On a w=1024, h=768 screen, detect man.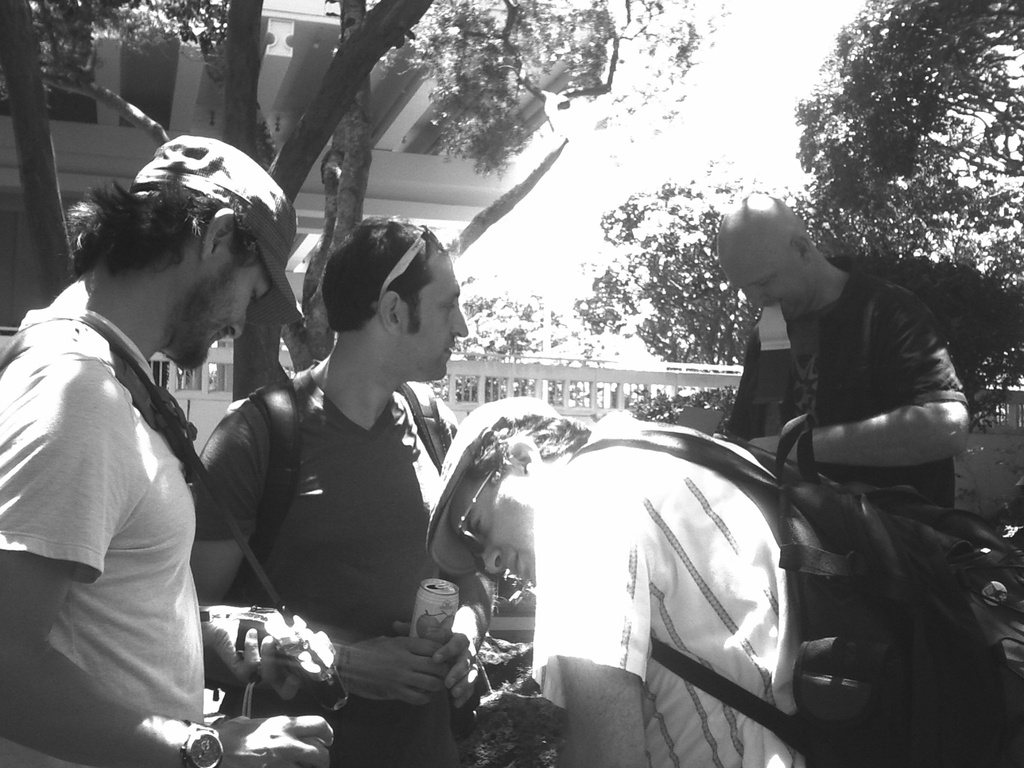
[0, 133, 333, 767].
